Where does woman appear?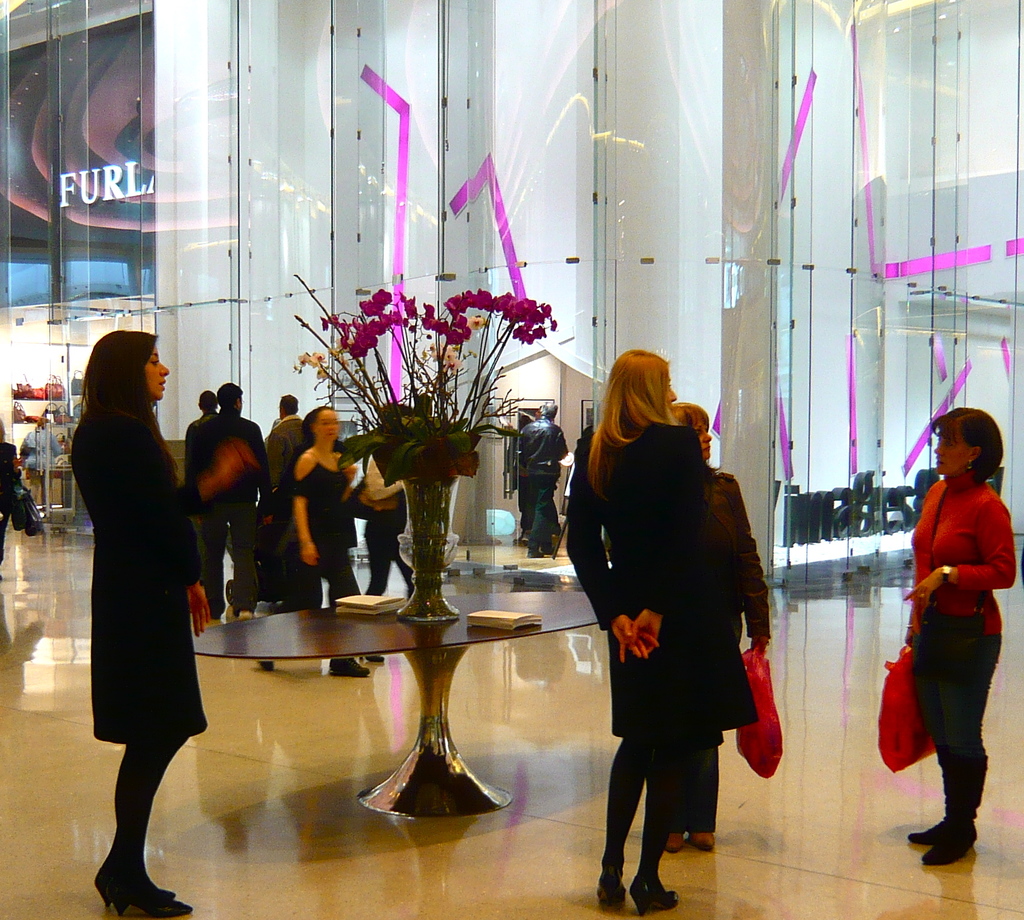
Appears at 566,350,756,916.
